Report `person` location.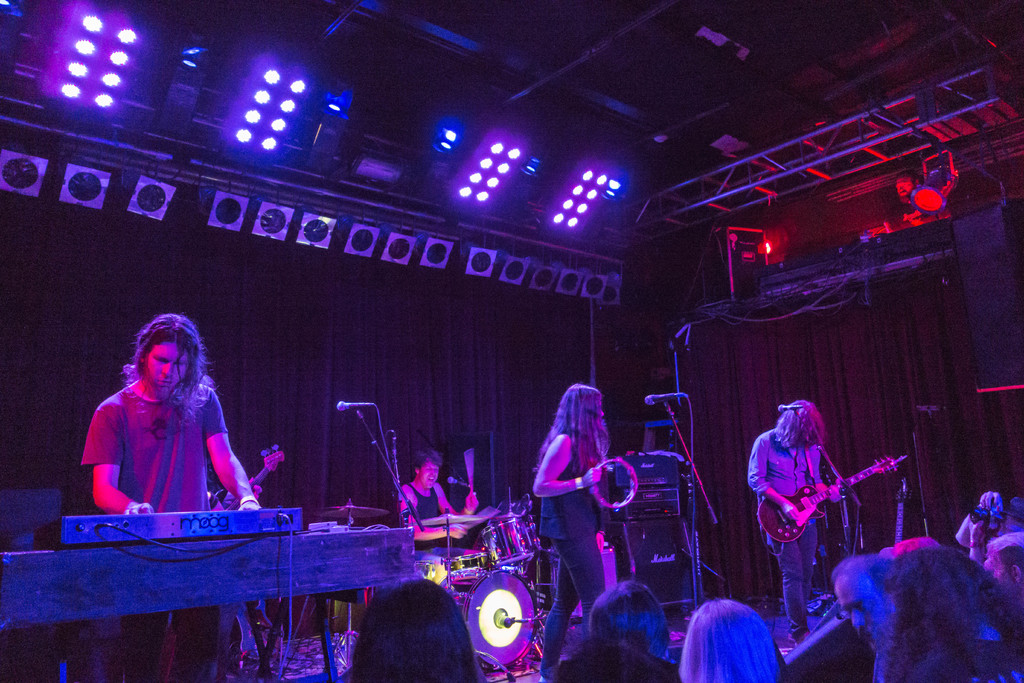
Report: l=525, t=380, r=632, b=679.
